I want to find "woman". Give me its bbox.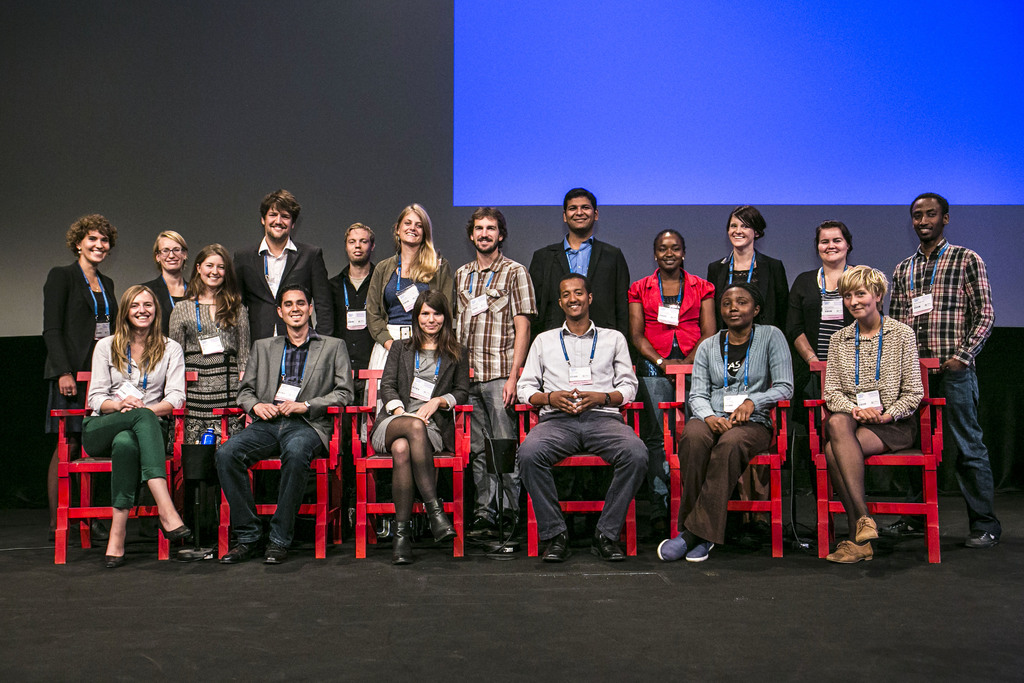
box=[364, 292, 477, 570].
